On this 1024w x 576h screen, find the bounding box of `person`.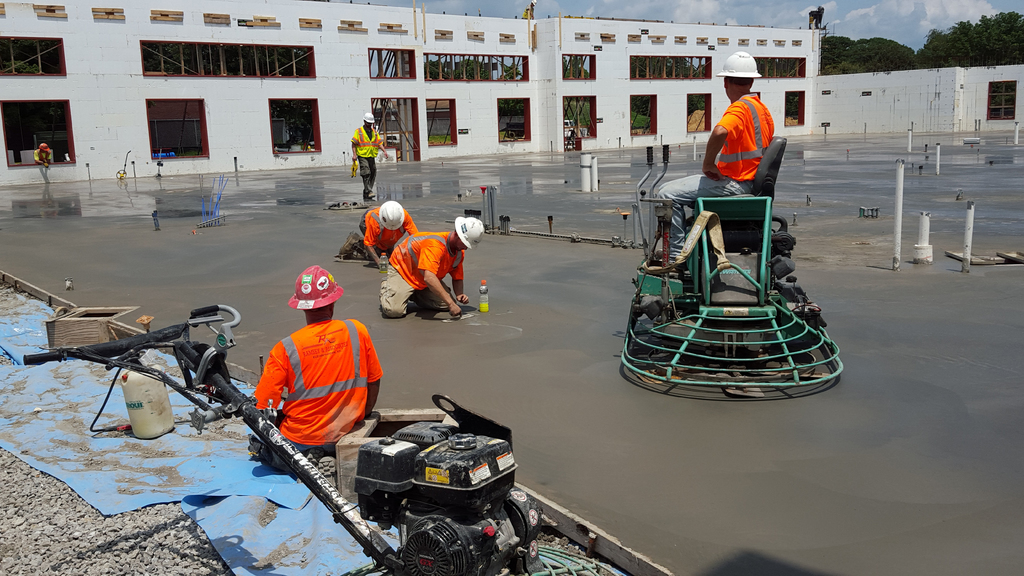
Bounding box: l=243, t=262, r=375, b=478.
